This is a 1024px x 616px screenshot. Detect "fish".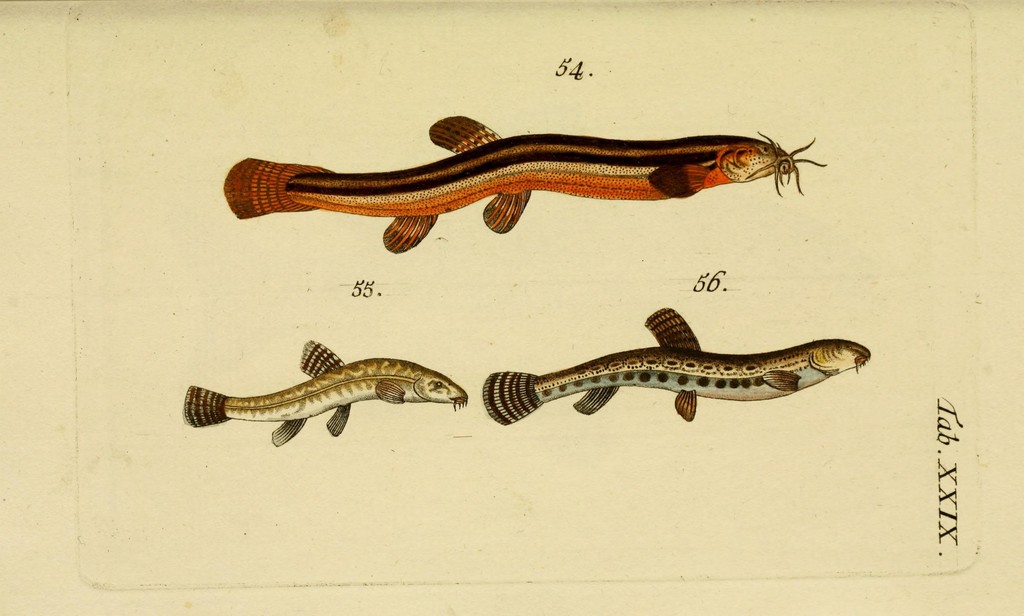
locate(225, 113, 824, 255).
